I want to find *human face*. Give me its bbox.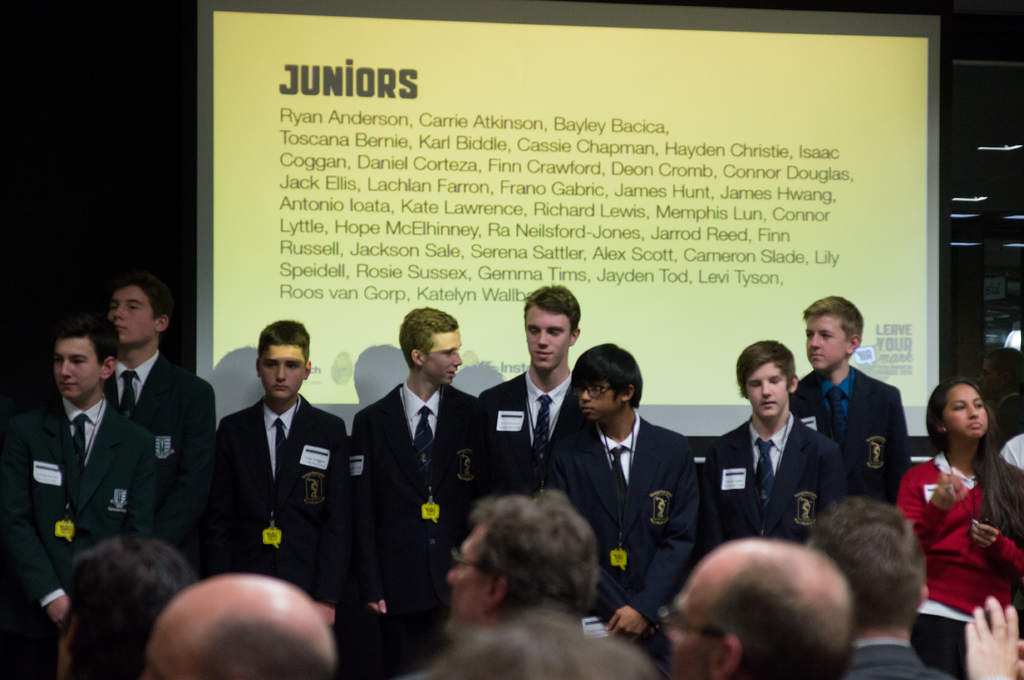
box(260, 344, 308, 400).
